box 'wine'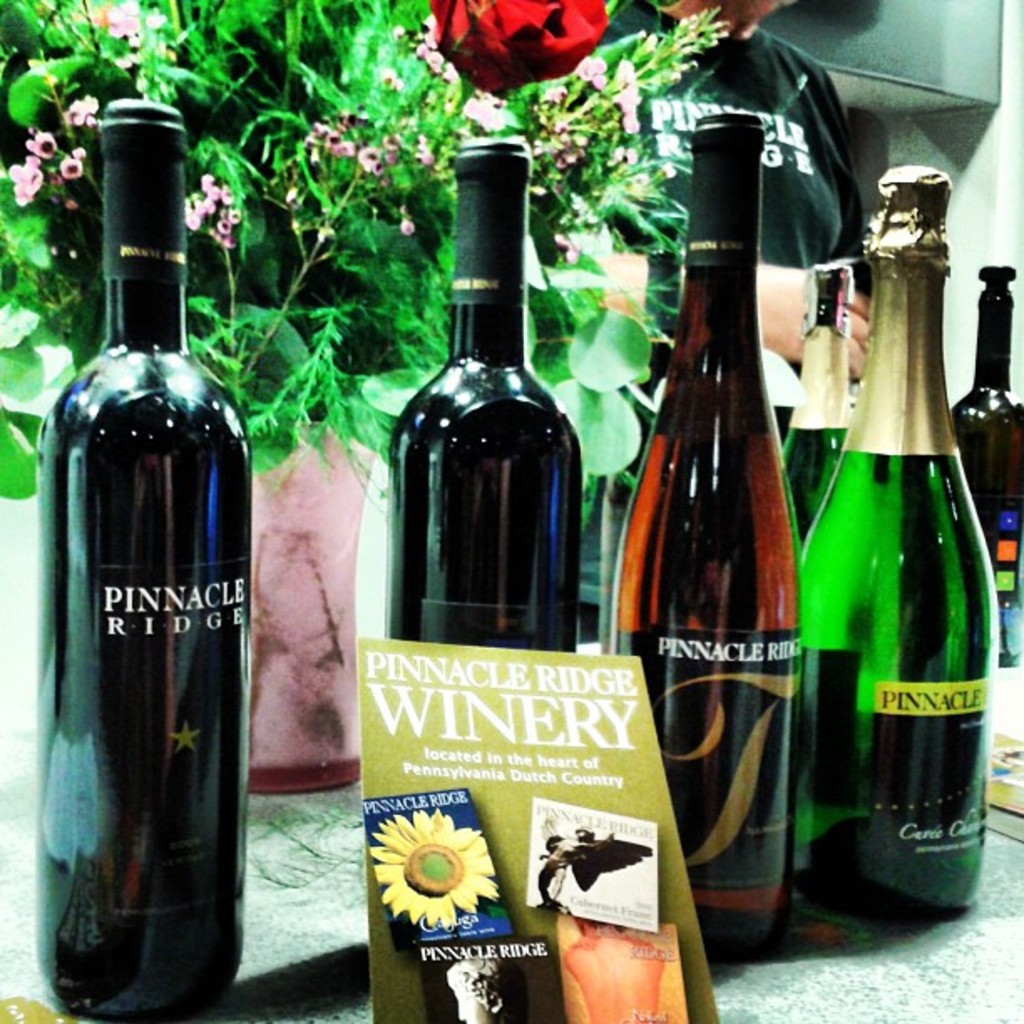
<region>383, 139, 587, 653</region>
